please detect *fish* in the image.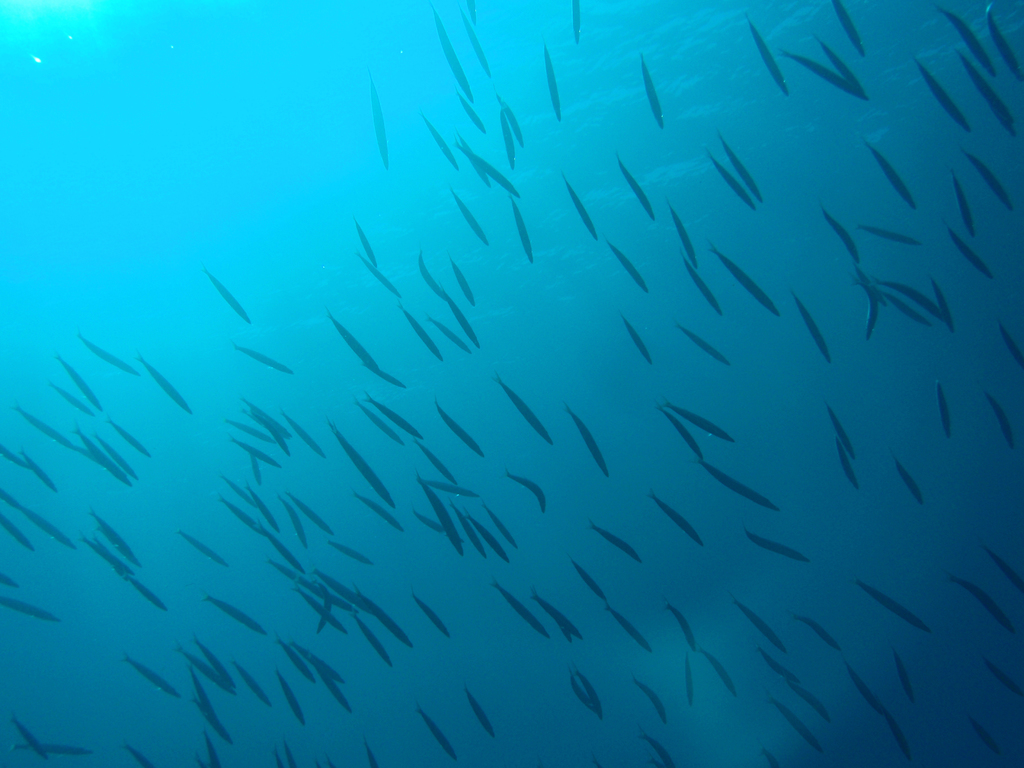
394 299 444 362.
